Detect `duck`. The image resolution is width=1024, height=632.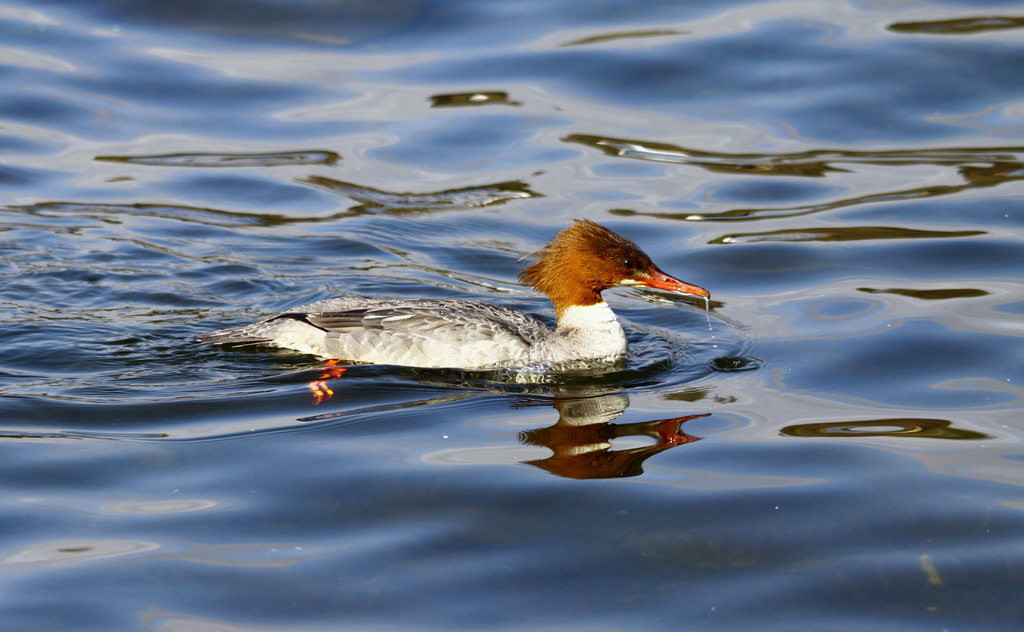
region(207, 212, 738, 381).
